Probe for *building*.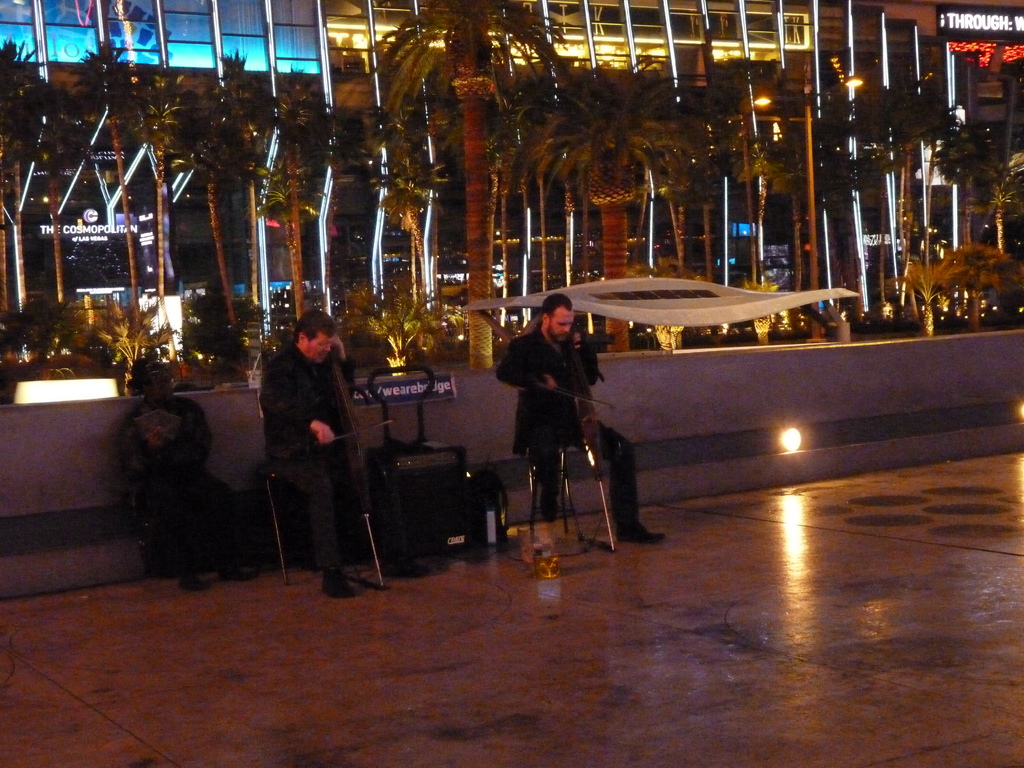
Probe result: rect(319, 0, 803, 331).
